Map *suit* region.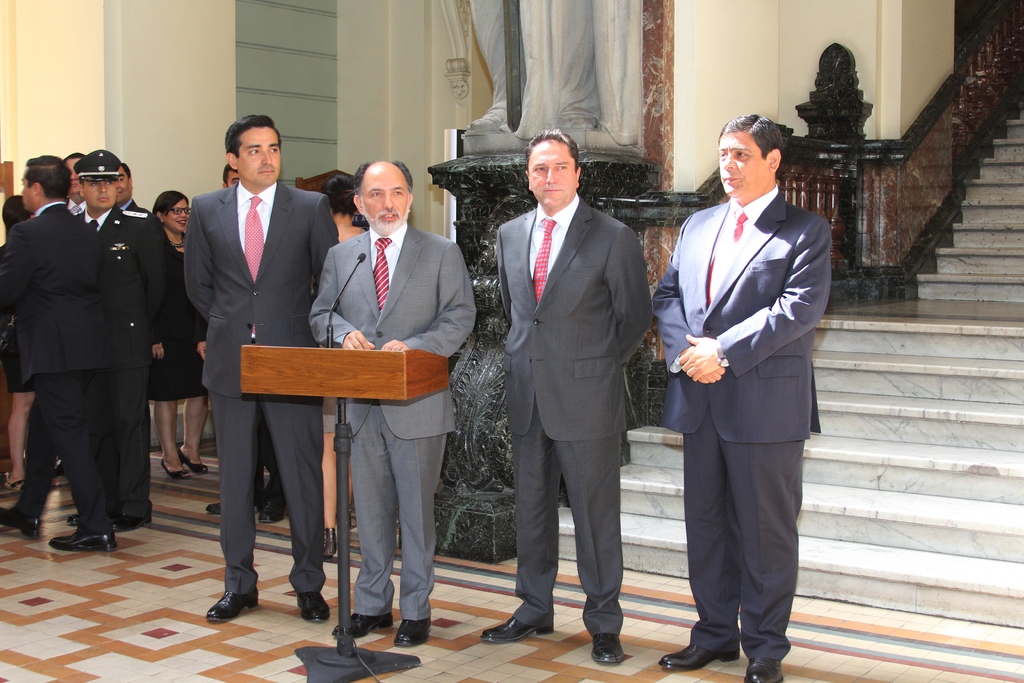
Mapped to pyautogui.locateOnScreen(161, 127, 329, 591).
